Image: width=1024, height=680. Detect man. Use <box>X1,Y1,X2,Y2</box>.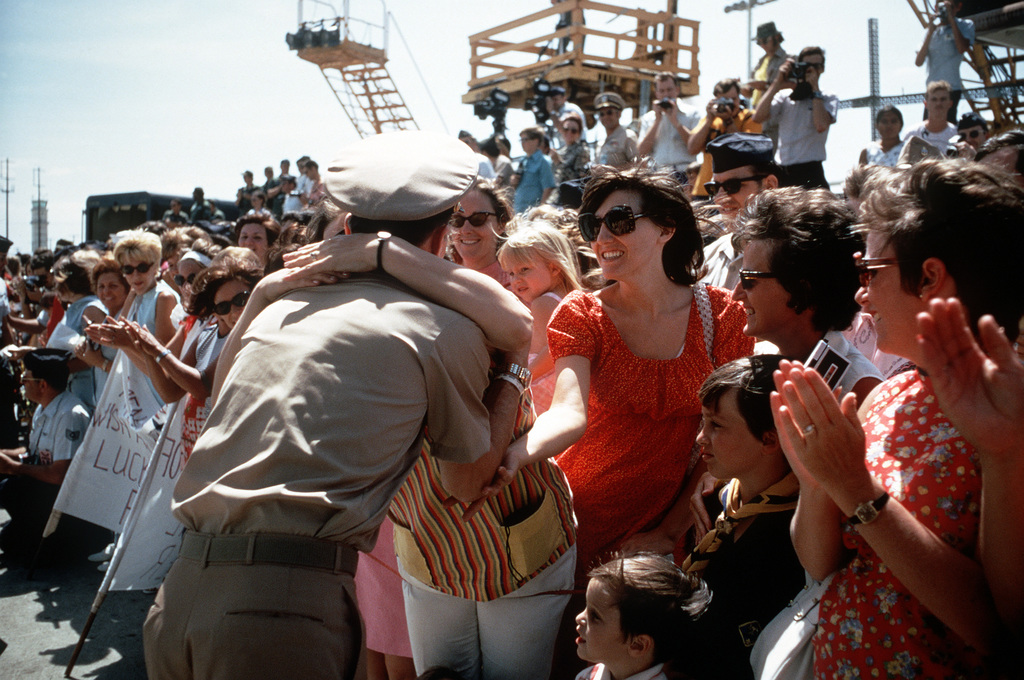
<box>909,0,971,124</box>.
